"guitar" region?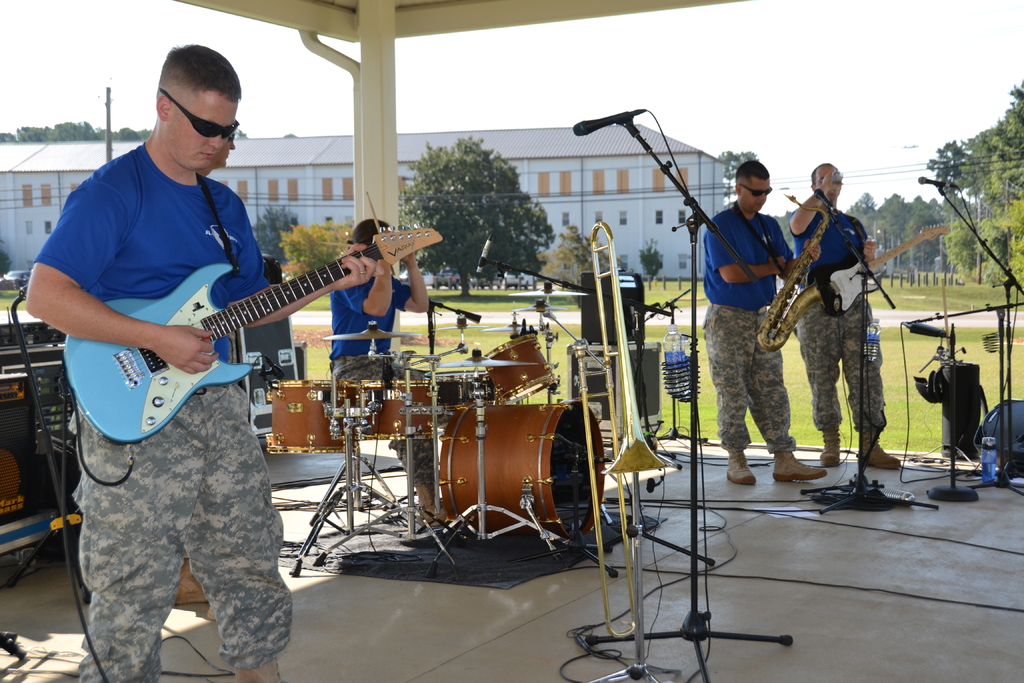
region(60, 222, 444, 441)
